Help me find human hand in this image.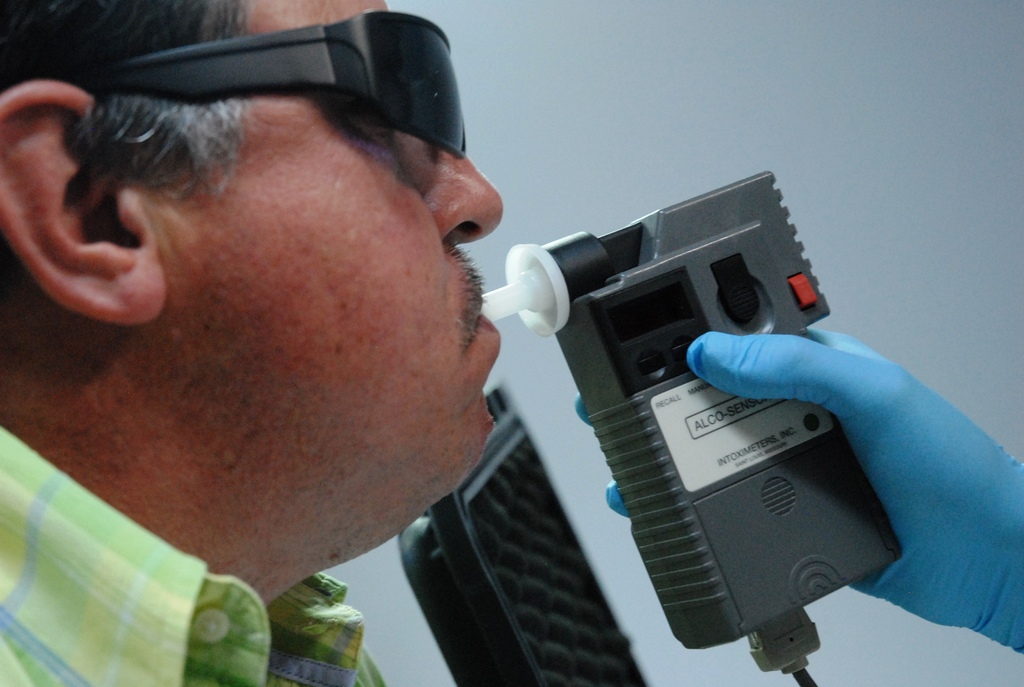
Found it: bbox(668, 292, 998, 645).
